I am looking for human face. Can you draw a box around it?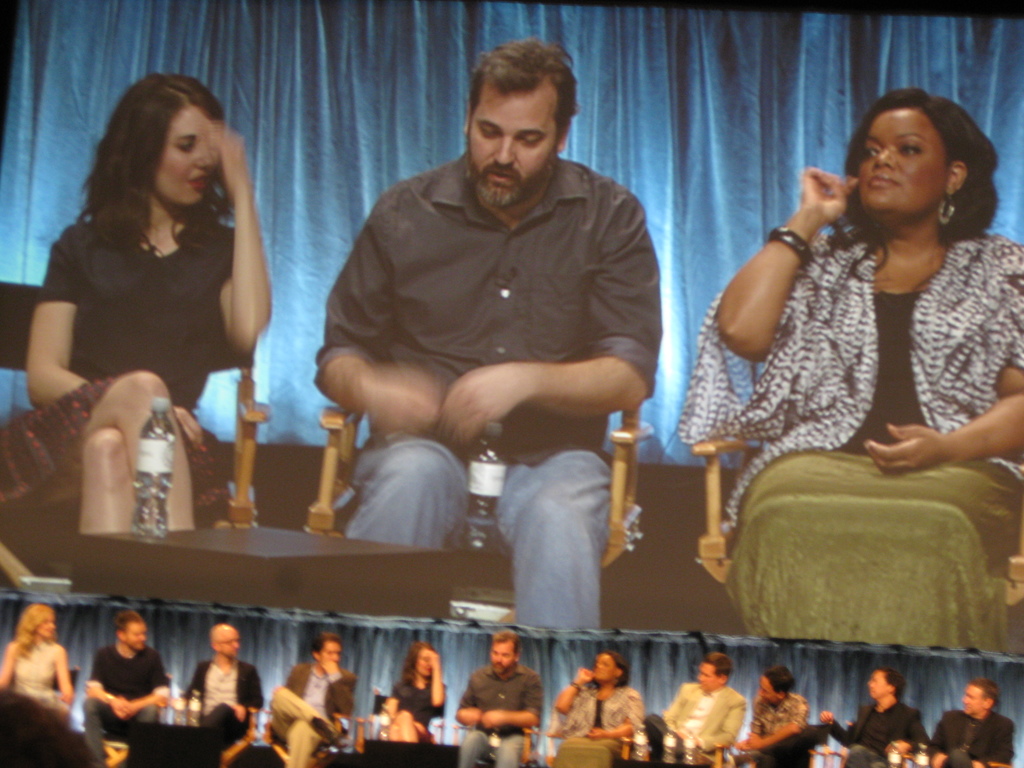
Sure, the bounding box is bbox=[867, 669, 890, 697].
